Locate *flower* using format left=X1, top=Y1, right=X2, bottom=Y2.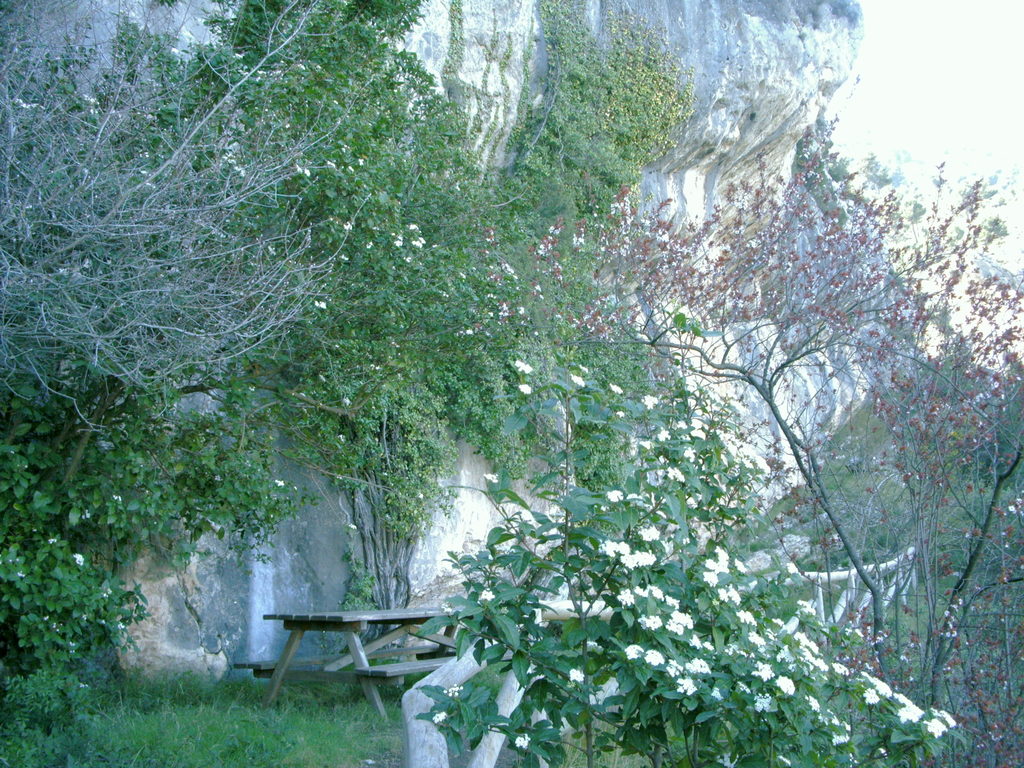
left=566, top=669, right=586, bottom=681.
